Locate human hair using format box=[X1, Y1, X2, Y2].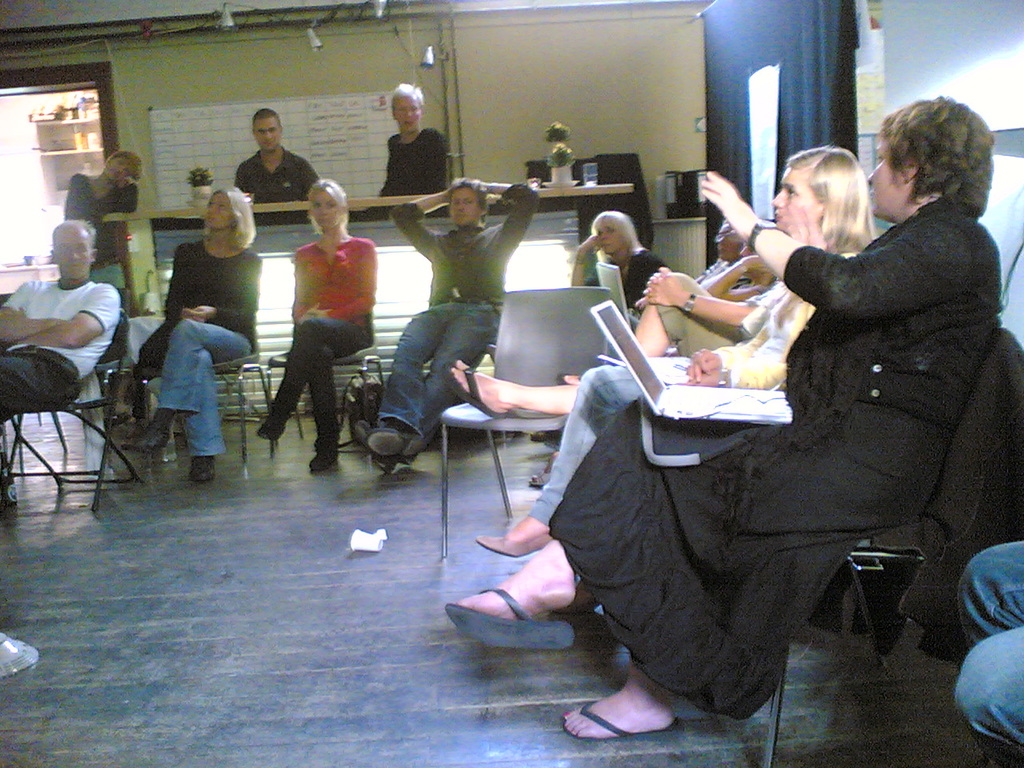
box=[101, 149, 142, 189].
